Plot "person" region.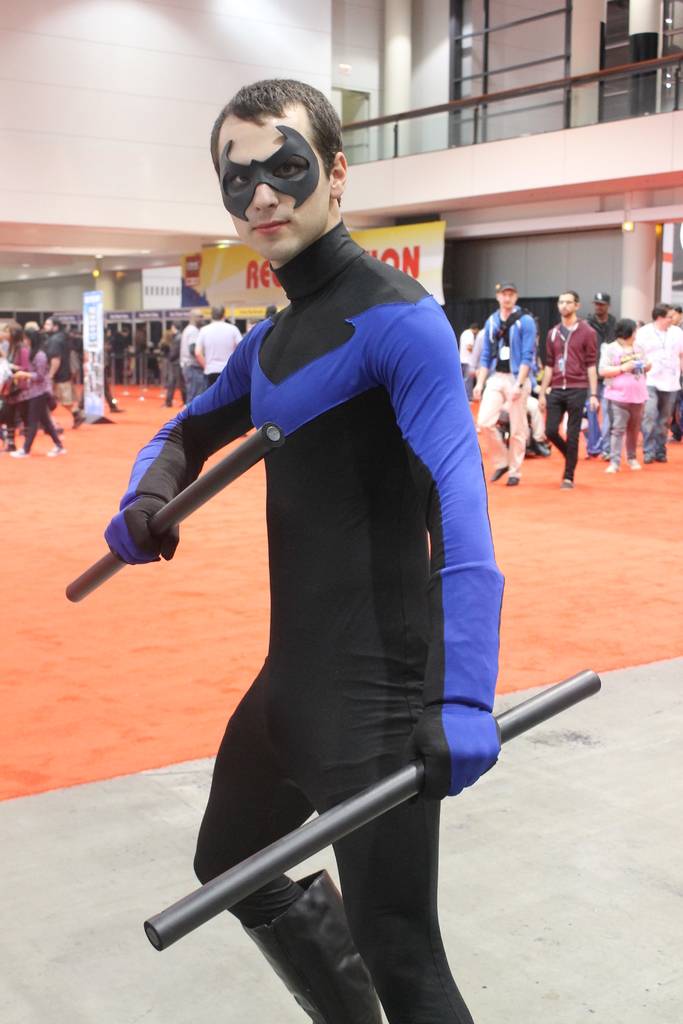
Plotted at crop(112, 84, 538, 1023).
